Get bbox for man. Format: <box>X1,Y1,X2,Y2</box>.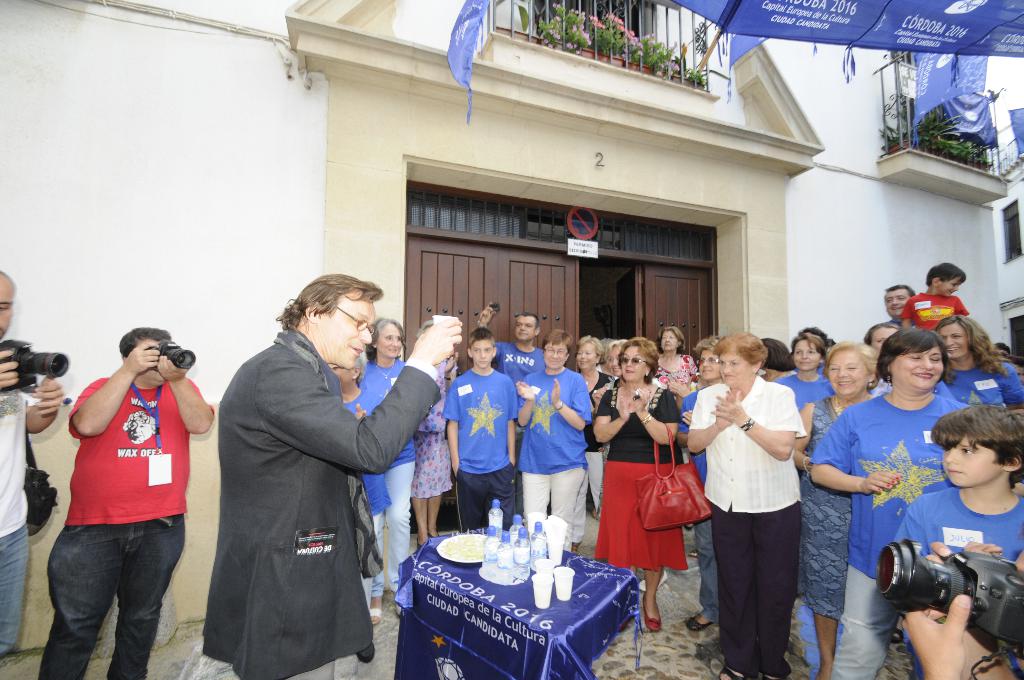
<box>225,241,431,679</box>.
